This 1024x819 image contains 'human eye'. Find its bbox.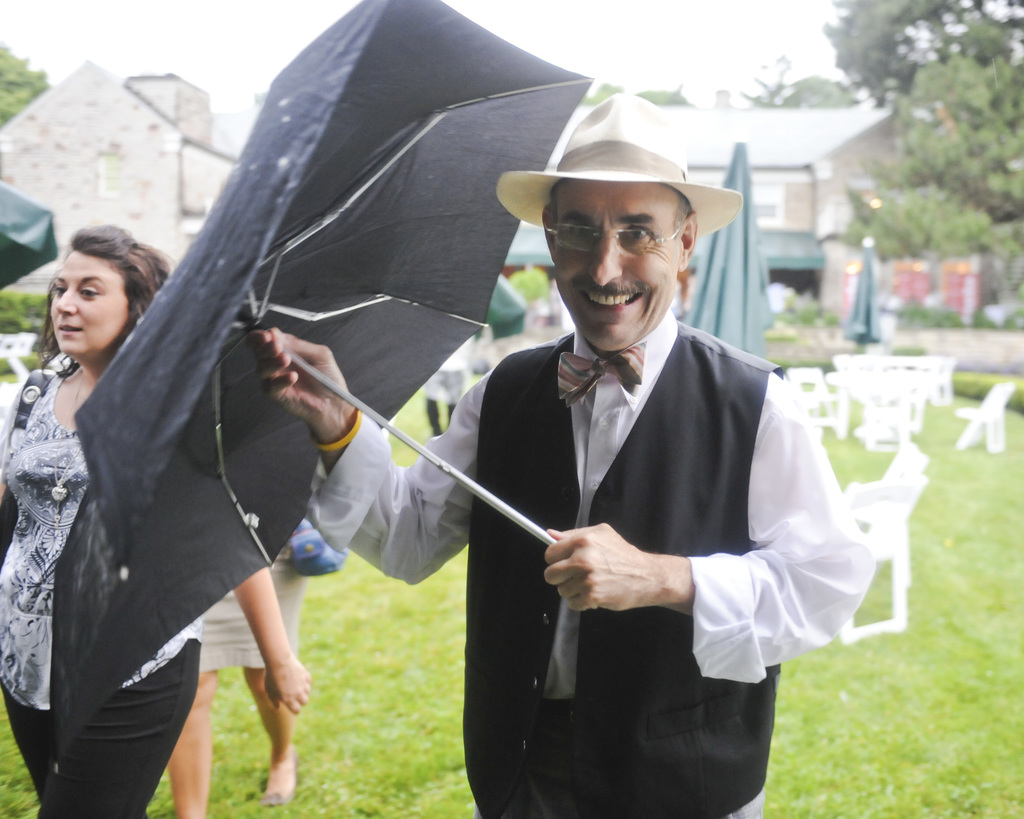
<box>50,285,67,294</box>.
